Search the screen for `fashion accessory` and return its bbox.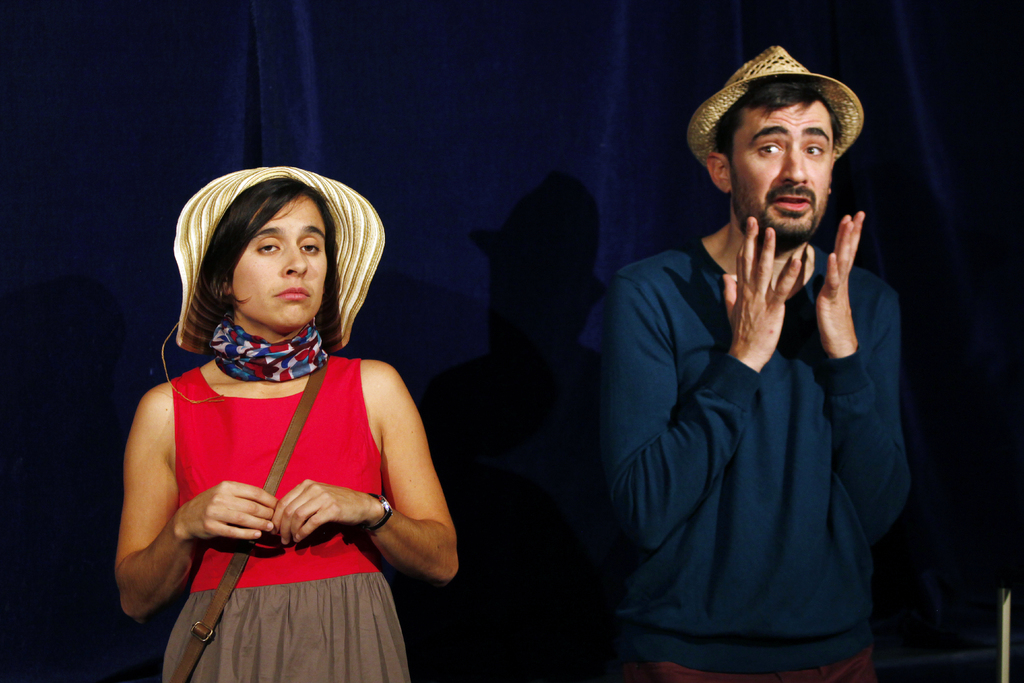
Found: bbox(159, 168, 387, 404).
